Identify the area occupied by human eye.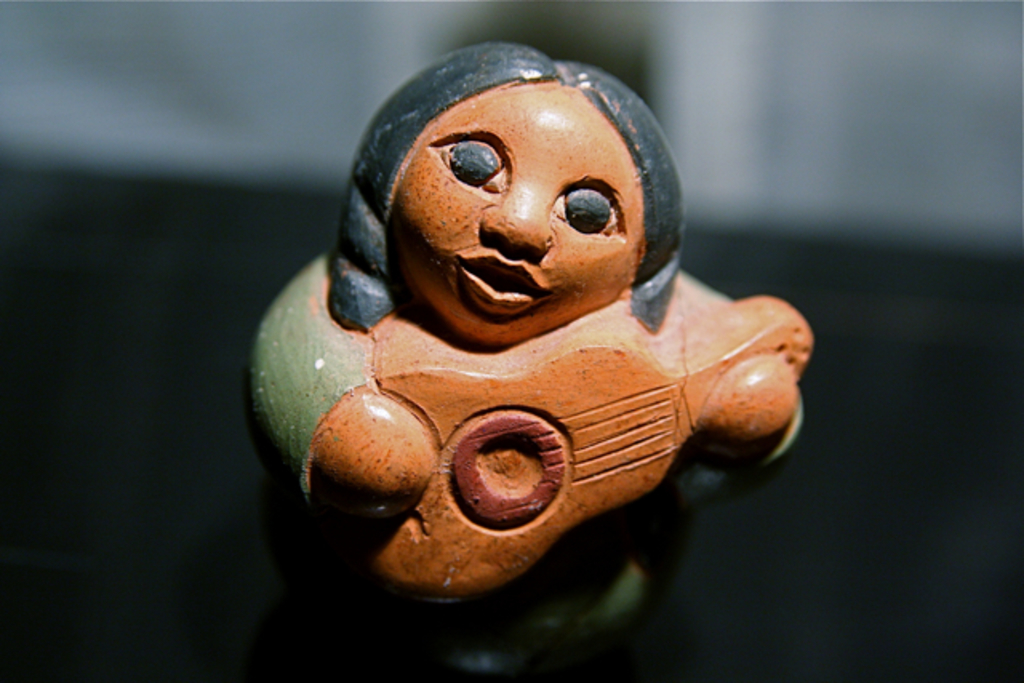
Area: (427,130,517,210).
